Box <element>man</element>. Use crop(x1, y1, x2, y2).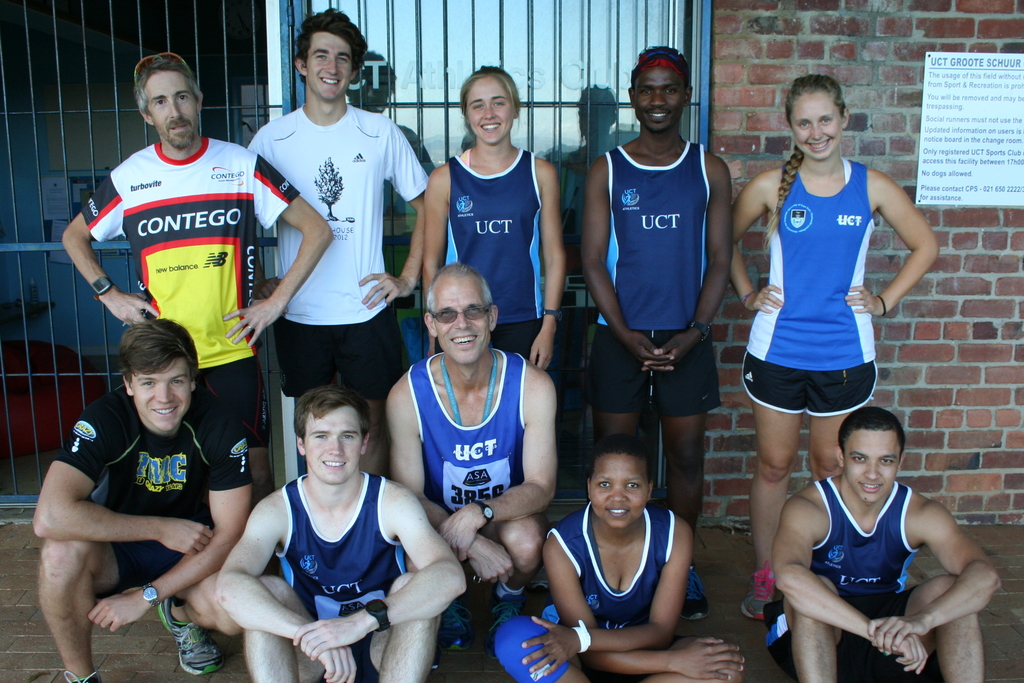
crop(212, 393, 467, 682).
